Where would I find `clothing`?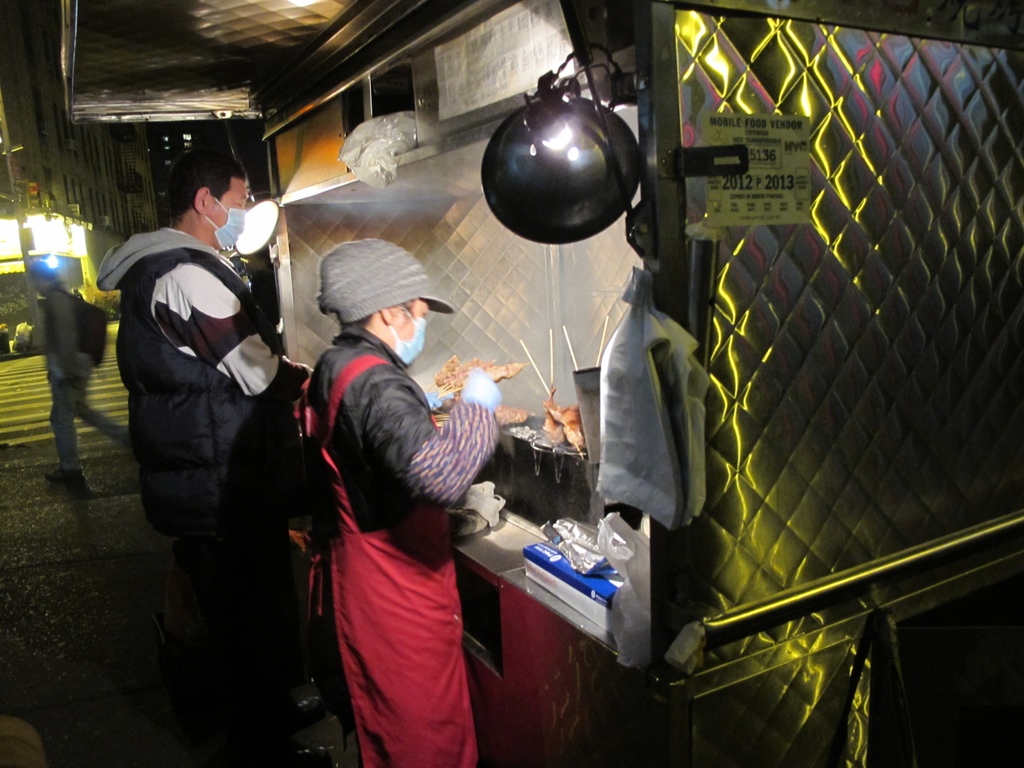
At bbox(96, 211, 308, 728).
